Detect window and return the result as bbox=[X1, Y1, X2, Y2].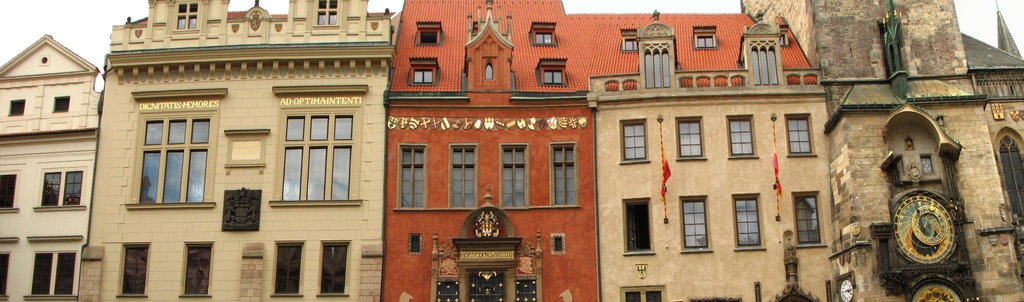
bbox=[410, 55, 440, 83].
